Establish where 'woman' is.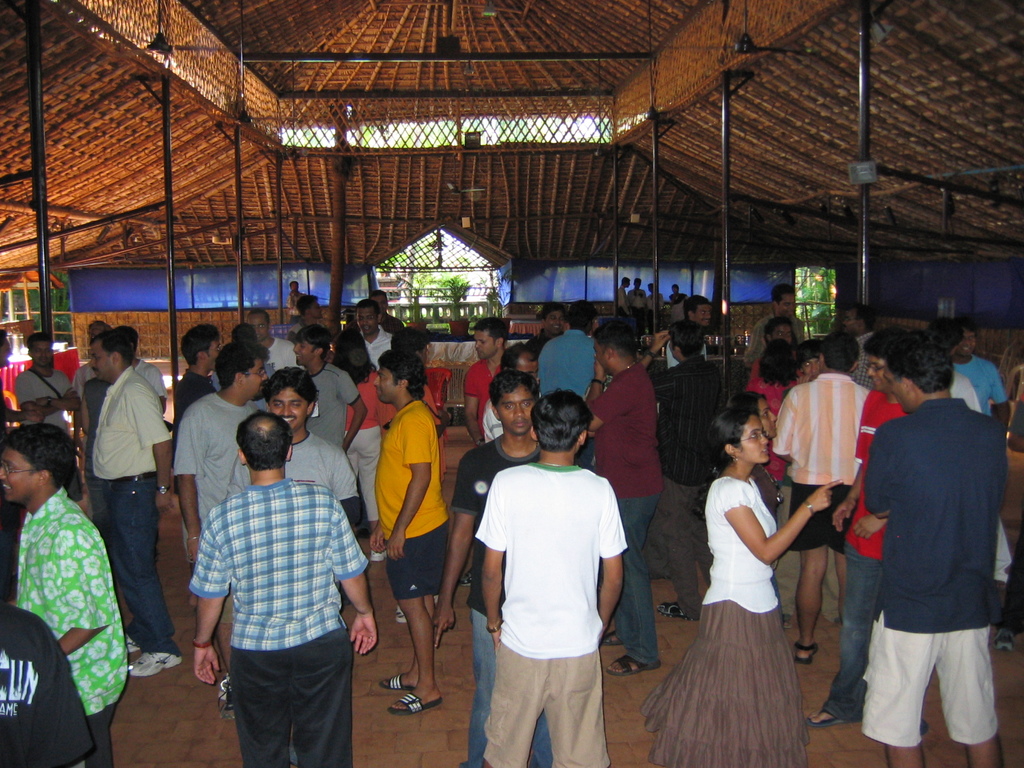
Established at locate(745, 344, 794, 491).
